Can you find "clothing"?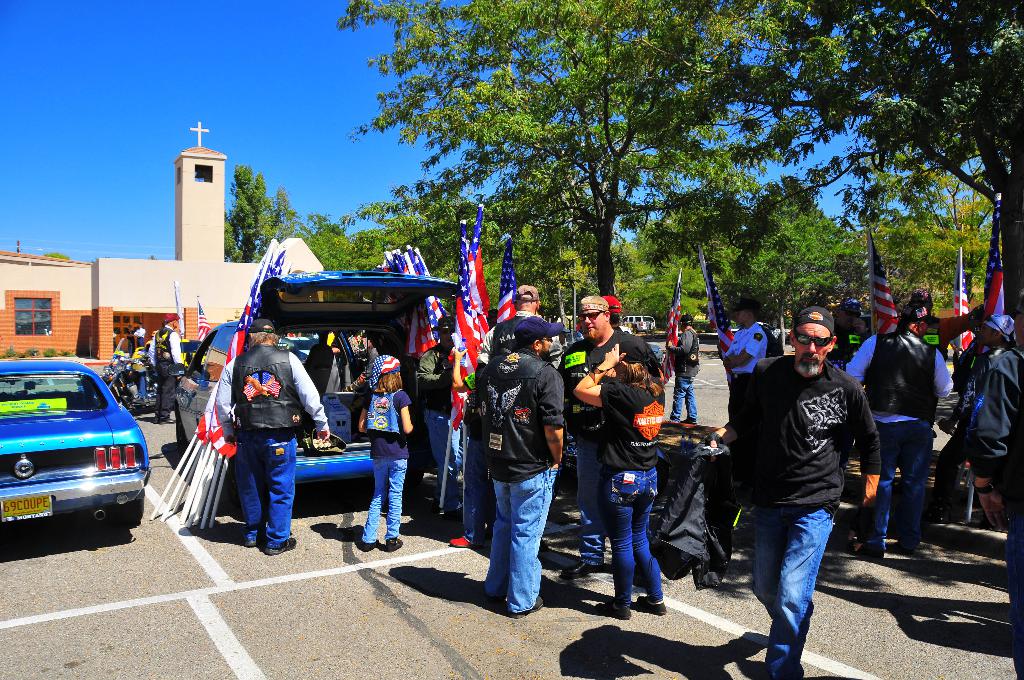
Yes, bounding box: box=[554, 325, 664, 568].
